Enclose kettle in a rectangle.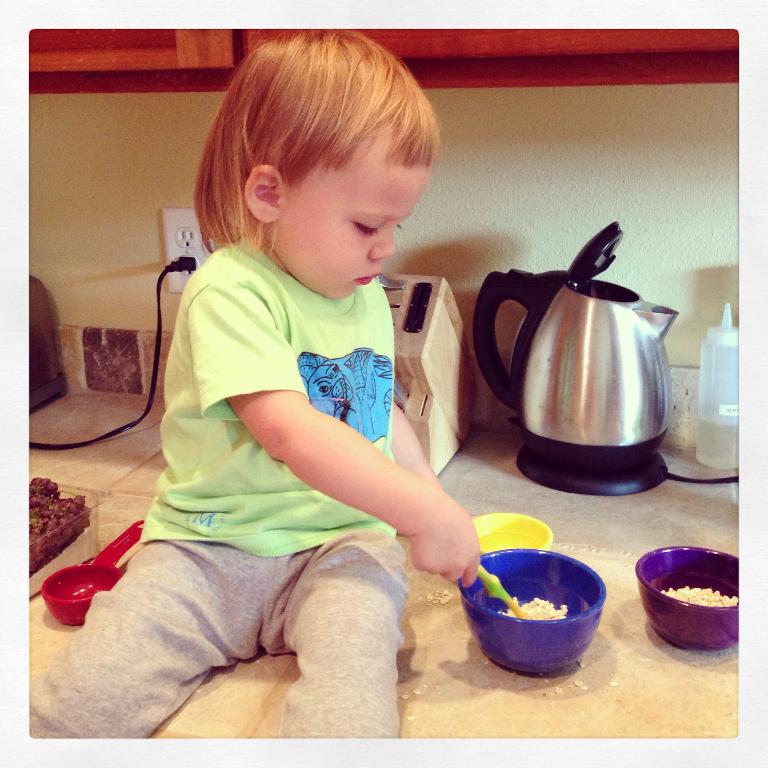
(left=472, top=214, right=686, bottom=497).
